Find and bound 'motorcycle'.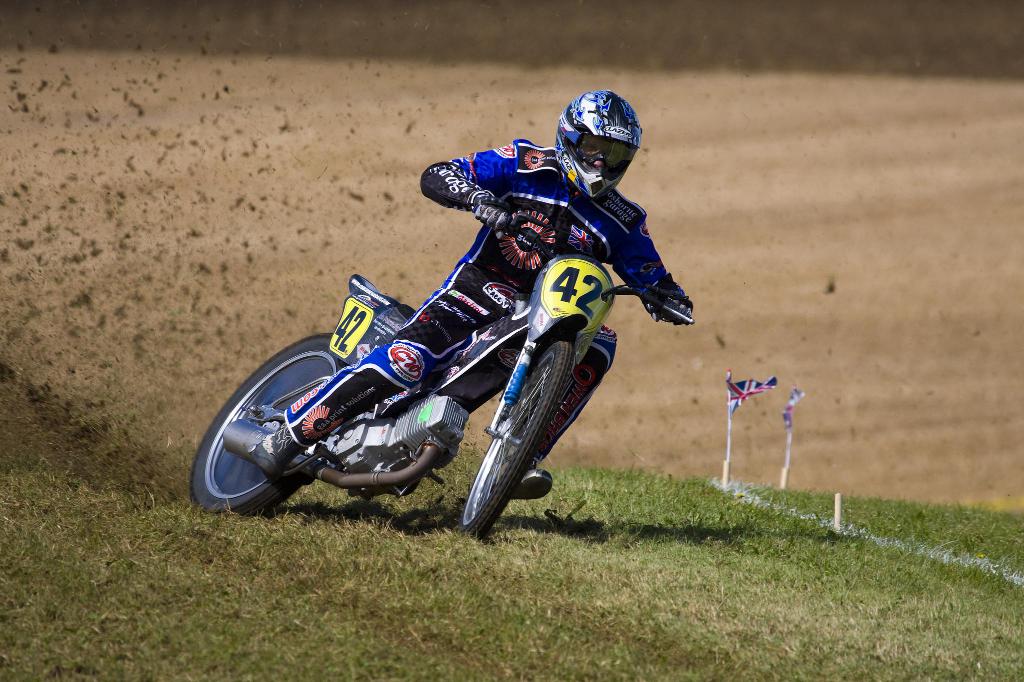
Bound: <region>182, 193, 697, 544</region>.
